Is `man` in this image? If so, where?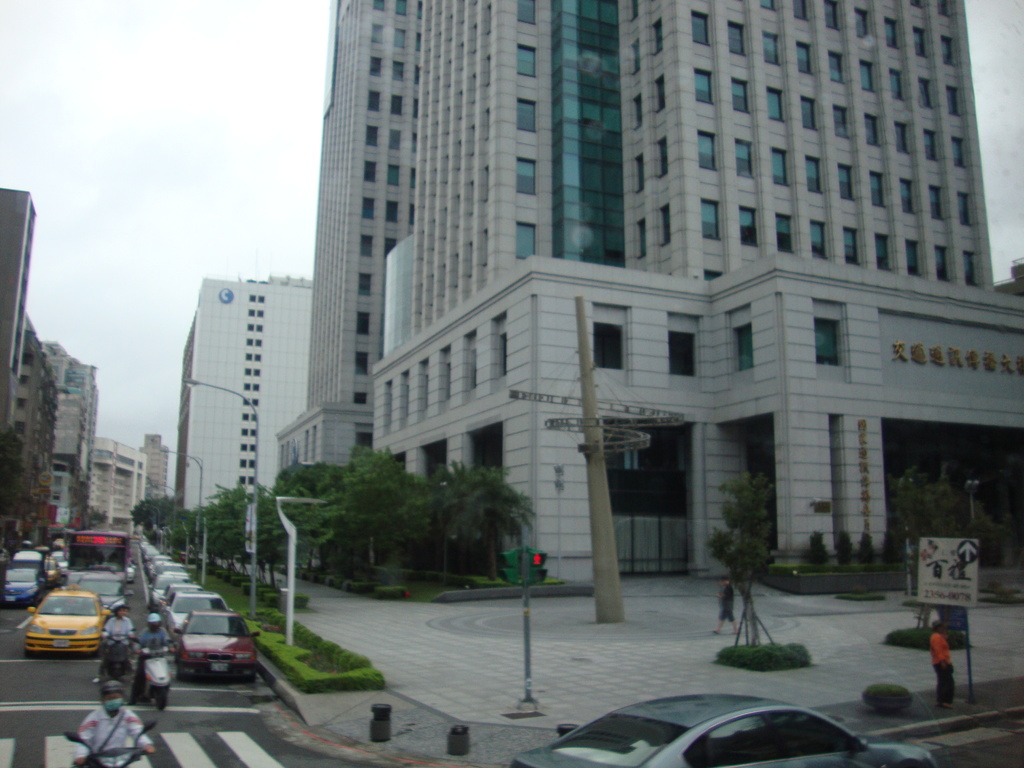
Yes, at pyautogui.locateOnScreen(102, 601, 138, 682).
